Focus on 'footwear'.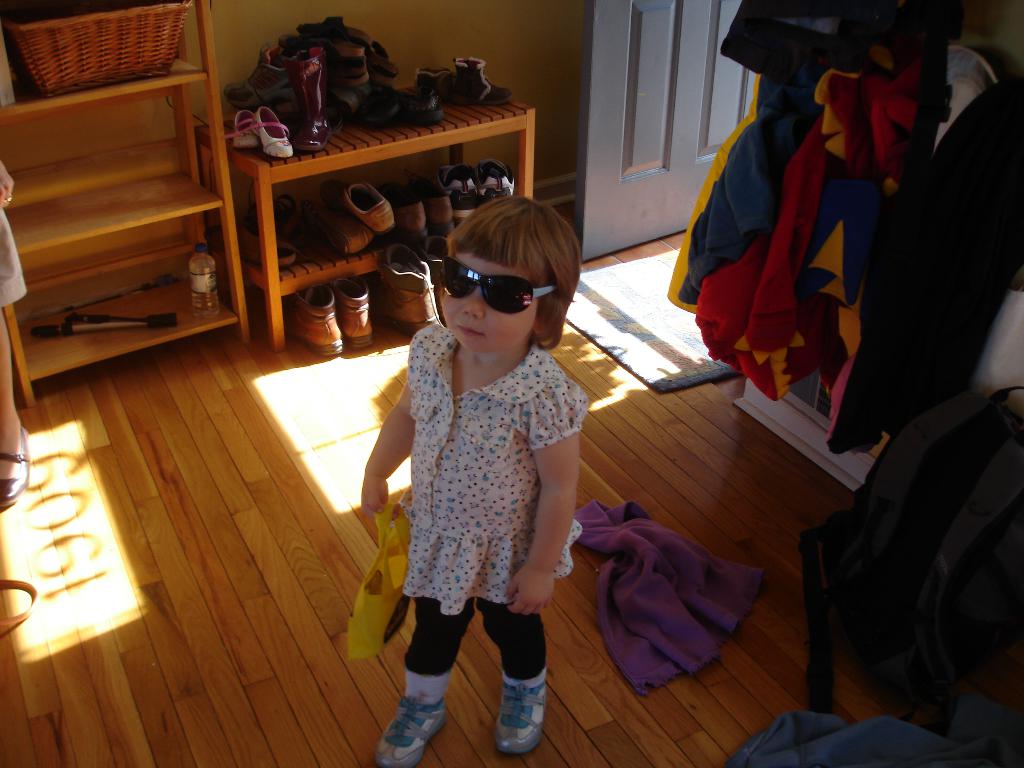
Focused at <region>342, 173, 394, 232</region>.
